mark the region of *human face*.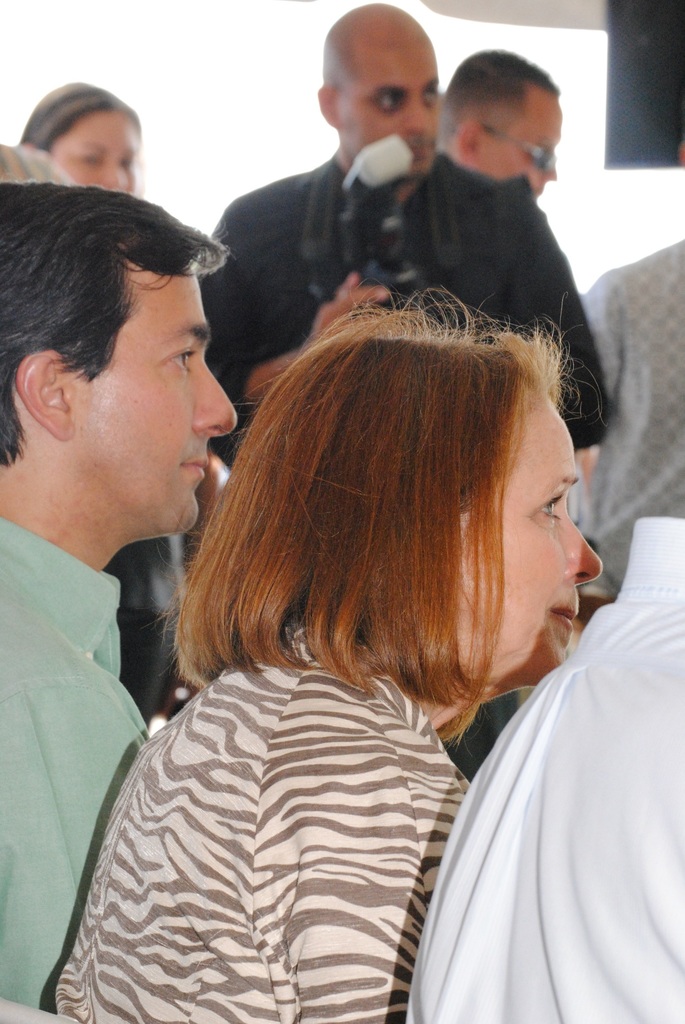
Region: [x1=72, y1=250, x2=233, y2=533].
